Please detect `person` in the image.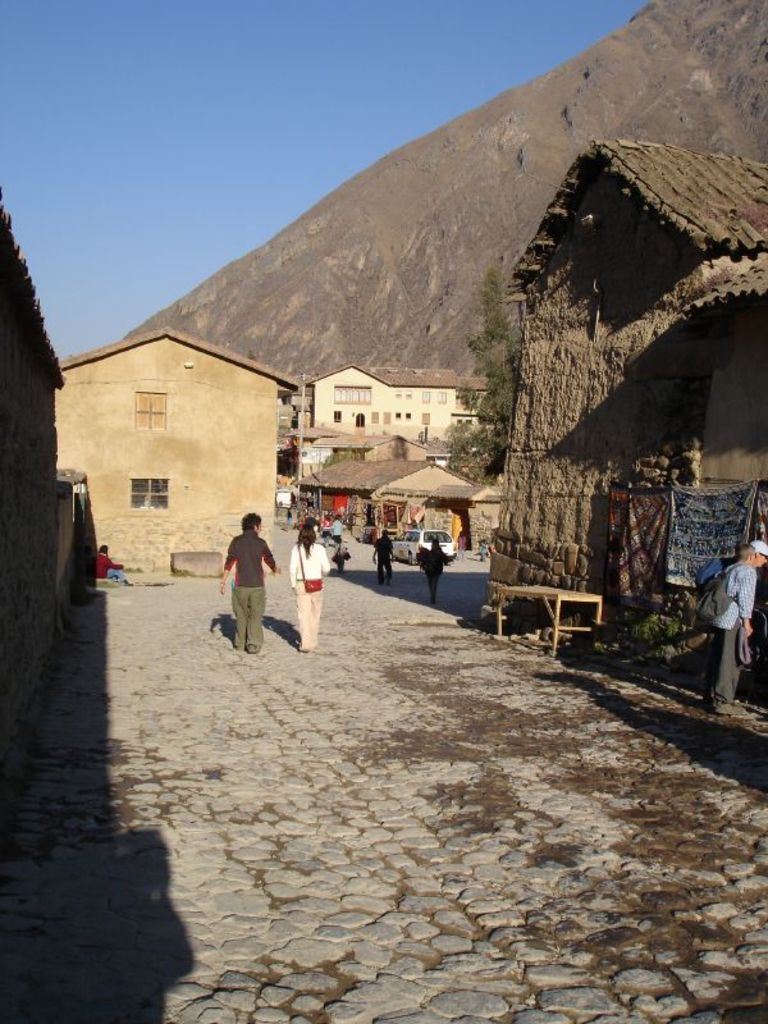
detection(96, 547, 134, 582).
